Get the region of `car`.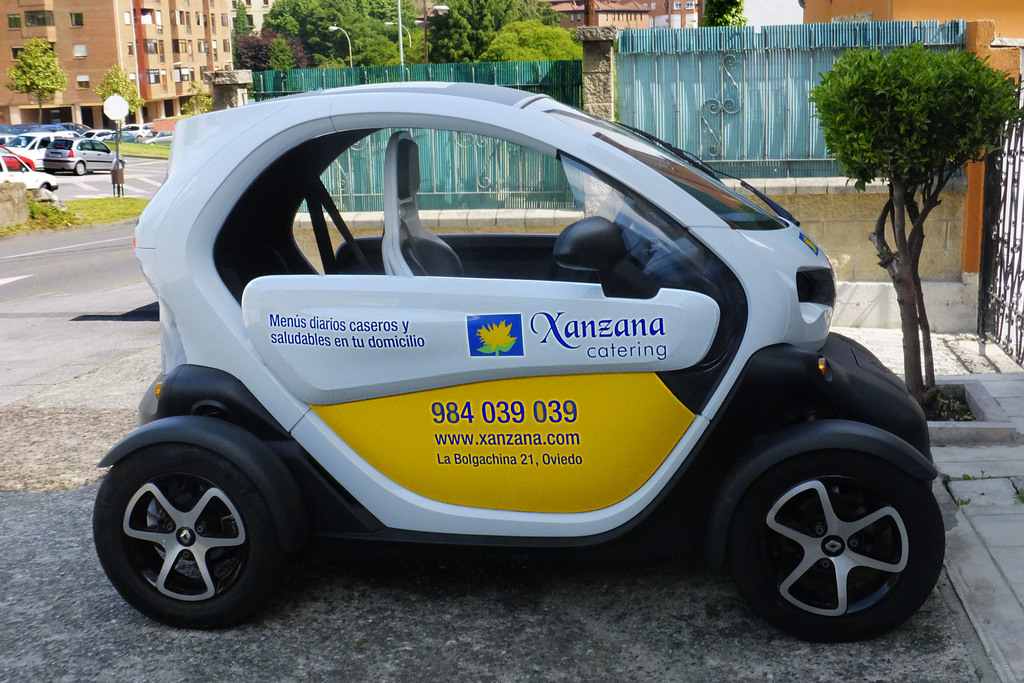
<box>91,79,947,641</box>.
